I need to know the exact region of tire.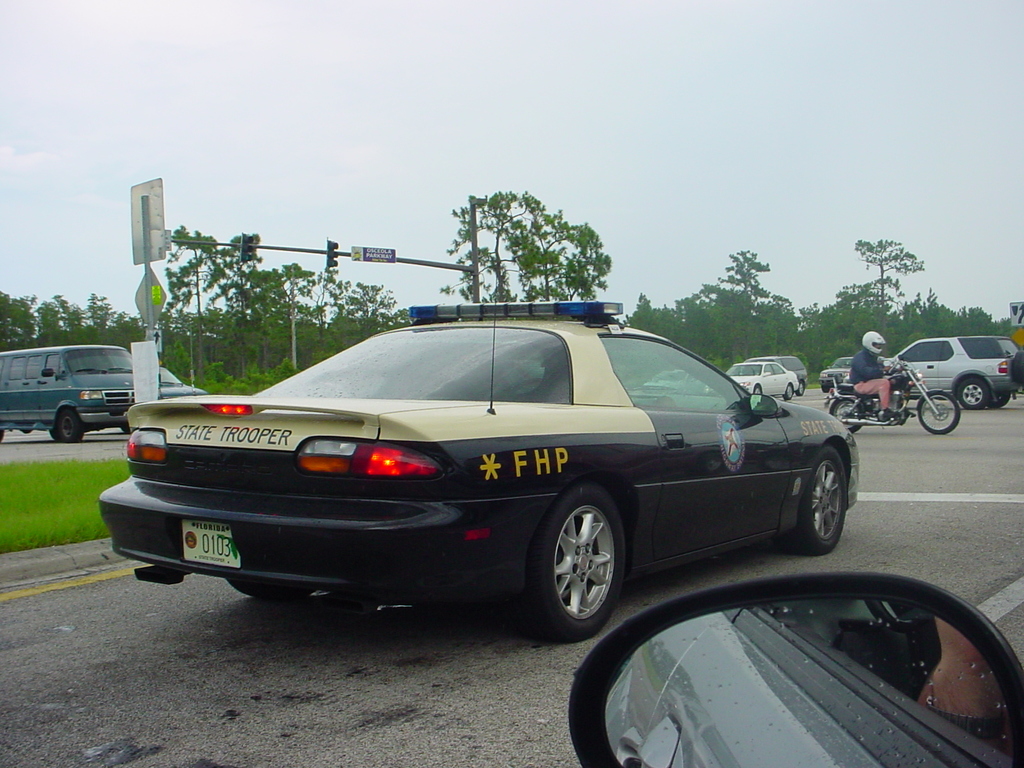
Region: l=960, t=378, r=989, b=408.
